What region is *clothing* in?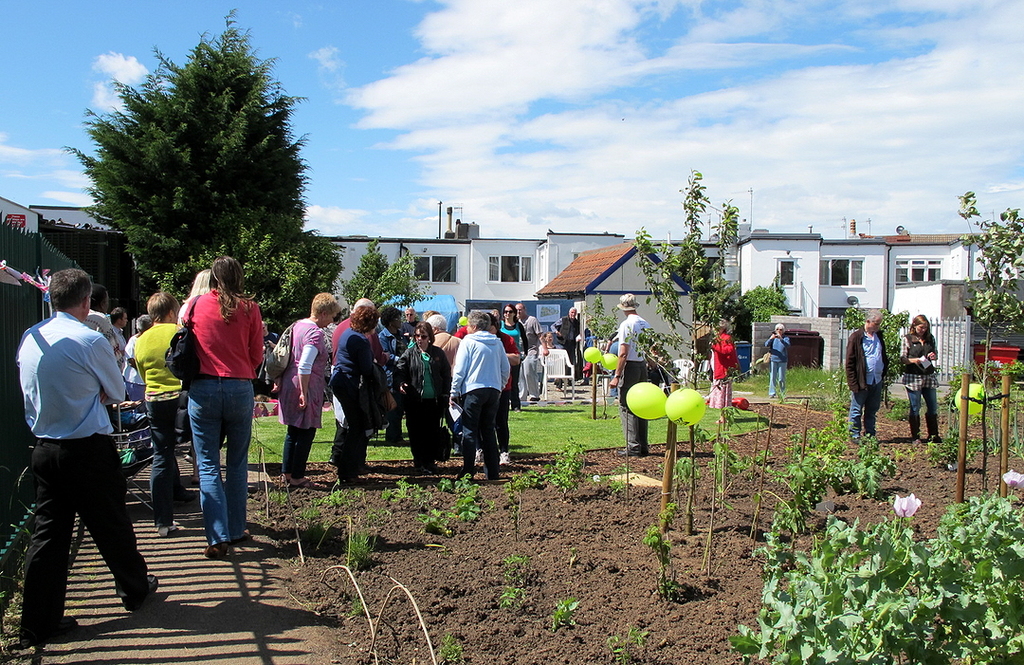
(left=716, top=331, right=742, bottom=406).
